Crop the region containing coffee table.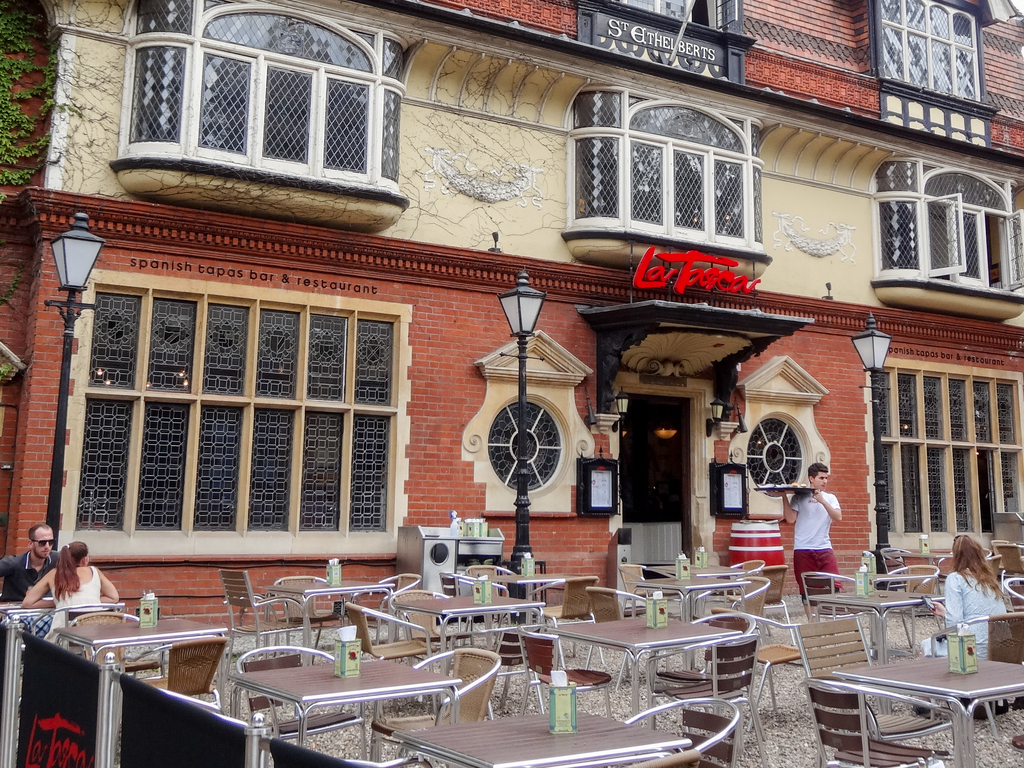
Crop region: {"left": 483, "top": 569, "right": 587, "bottom": 616}.
